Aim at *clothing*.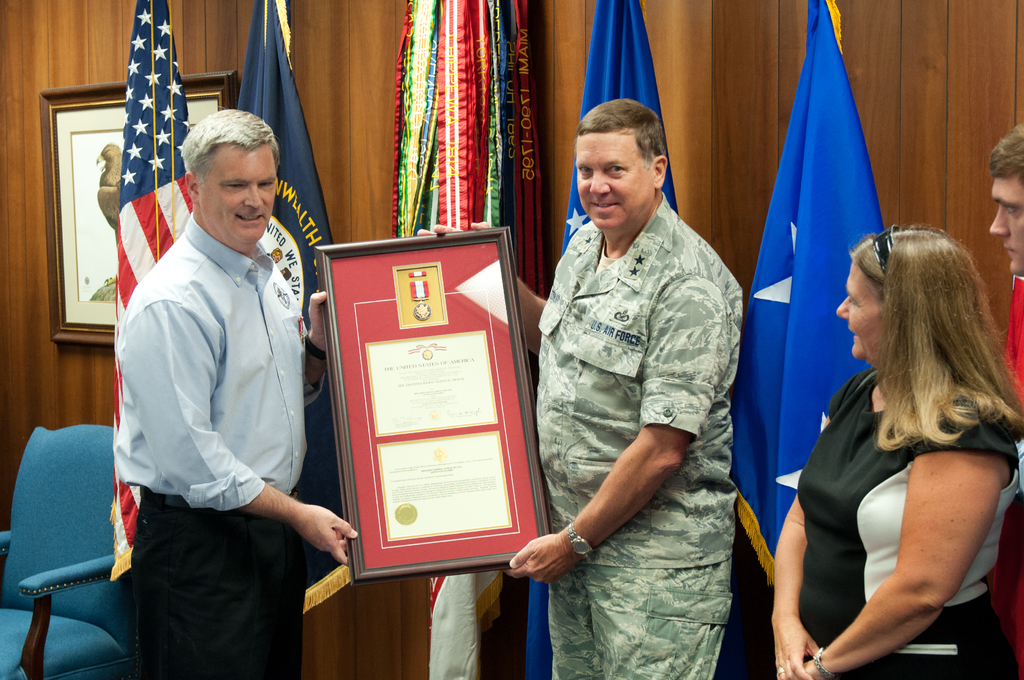
Aimed at BBox(97, 142, 328, 667).
